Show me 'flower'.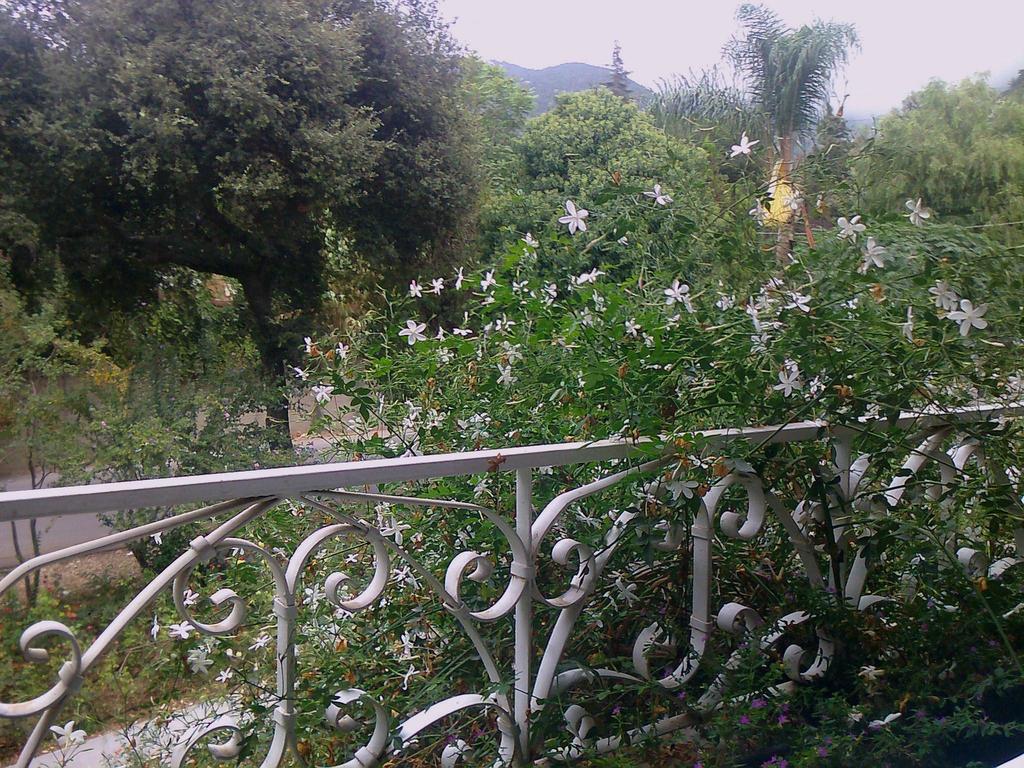
'flower' is here: bbox=(409, 278, 425, 300).
